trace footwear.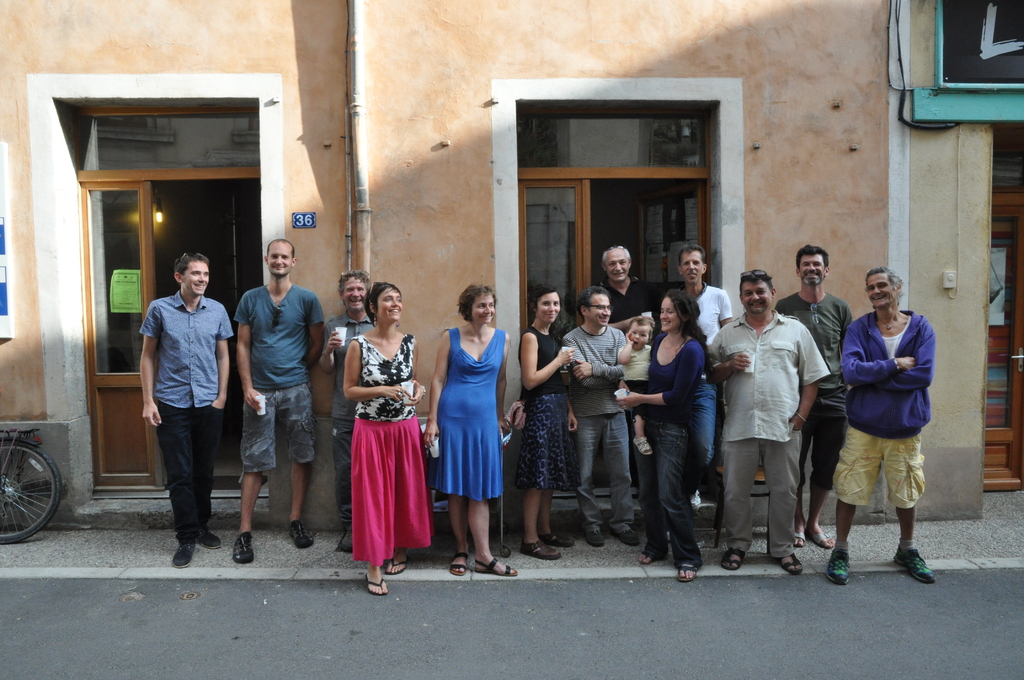
Traced to (197,529,225,549).
